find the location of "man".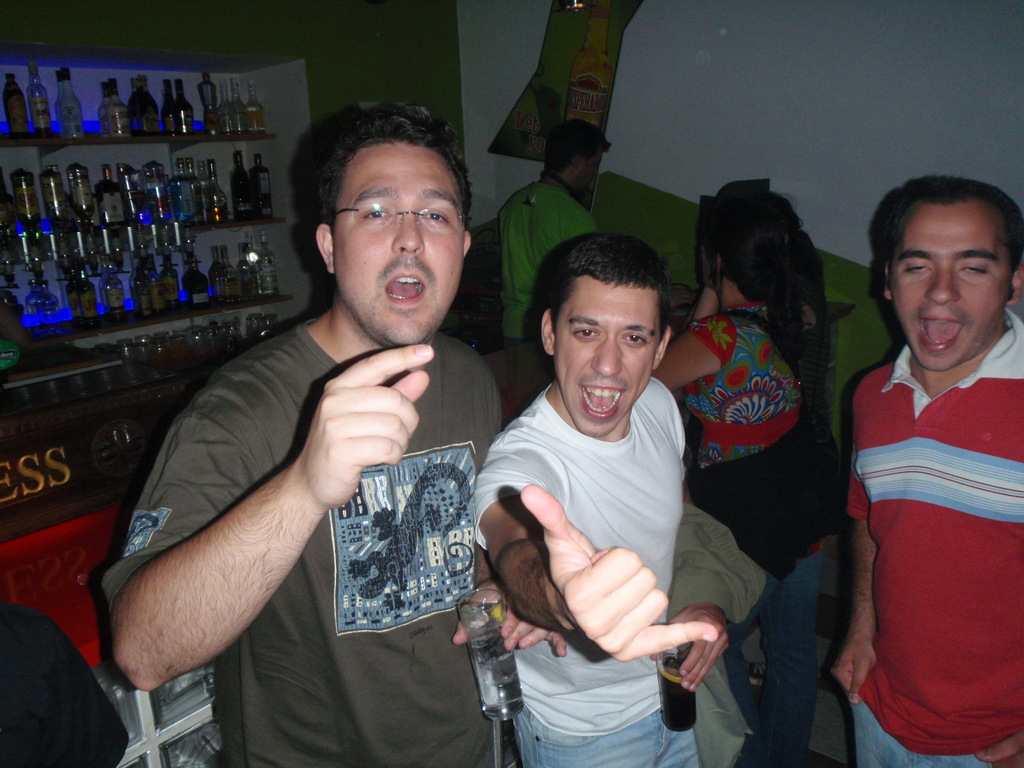
Location: 495,123,607,414.
